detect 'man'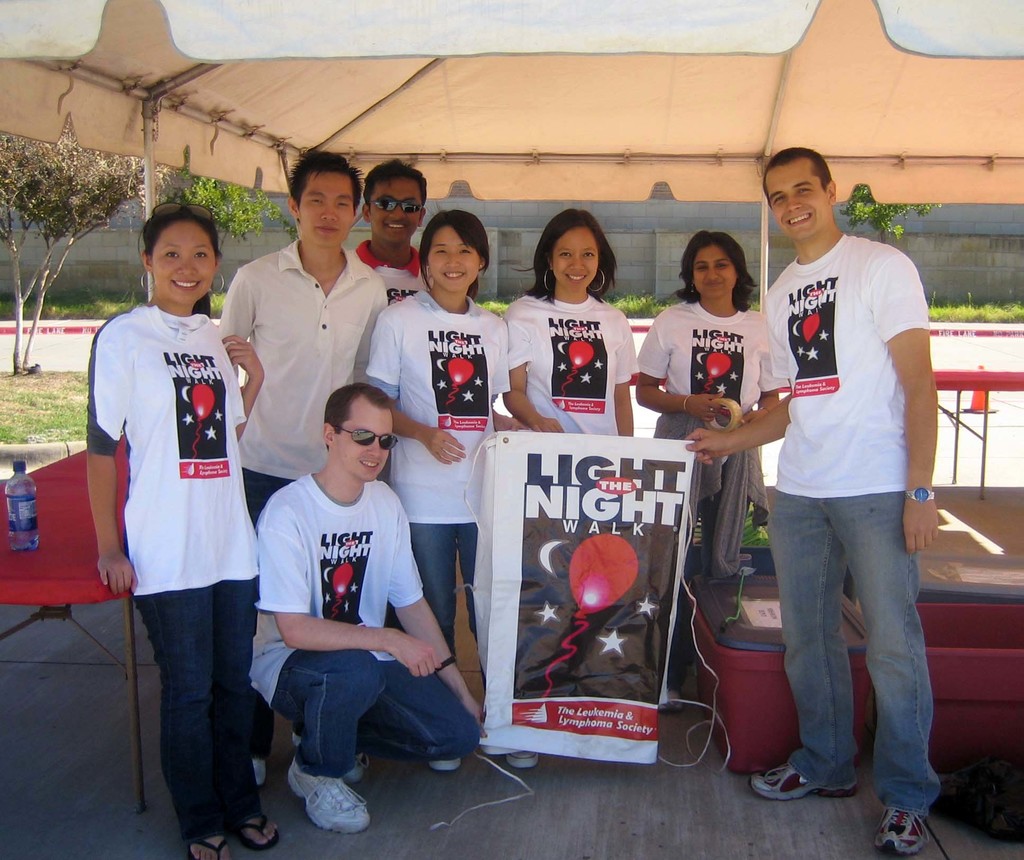
[355, 157, 440, 306]
